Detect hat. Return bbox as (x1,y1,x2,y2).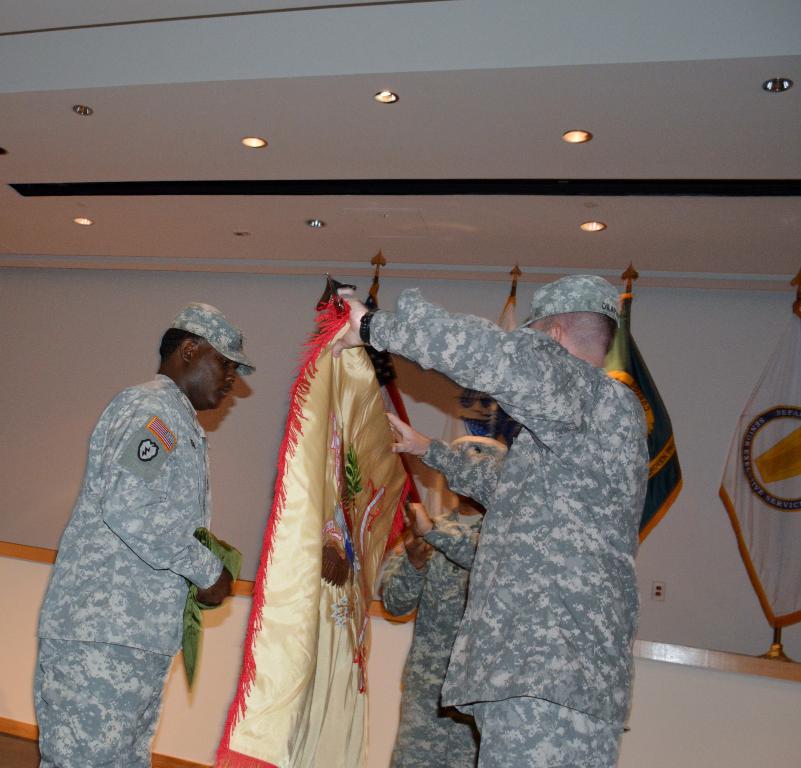
(171,300,256,378).
